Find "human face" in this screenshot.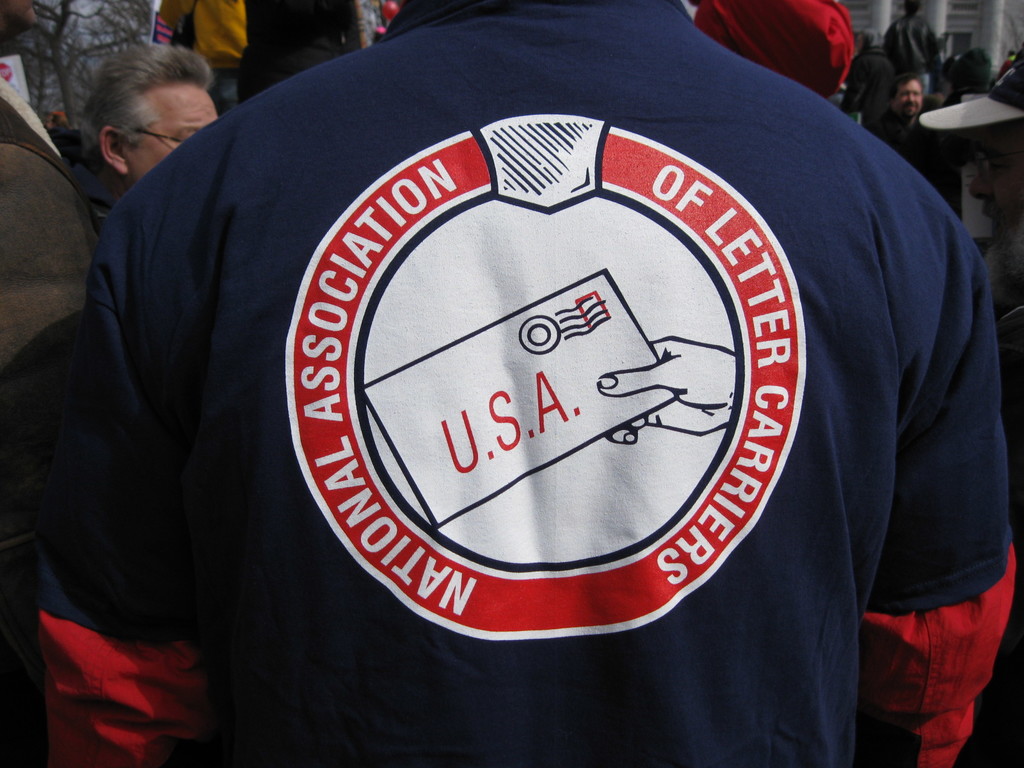
The bounding box for "human face" is bbox=[889, 79, 921, 116].
